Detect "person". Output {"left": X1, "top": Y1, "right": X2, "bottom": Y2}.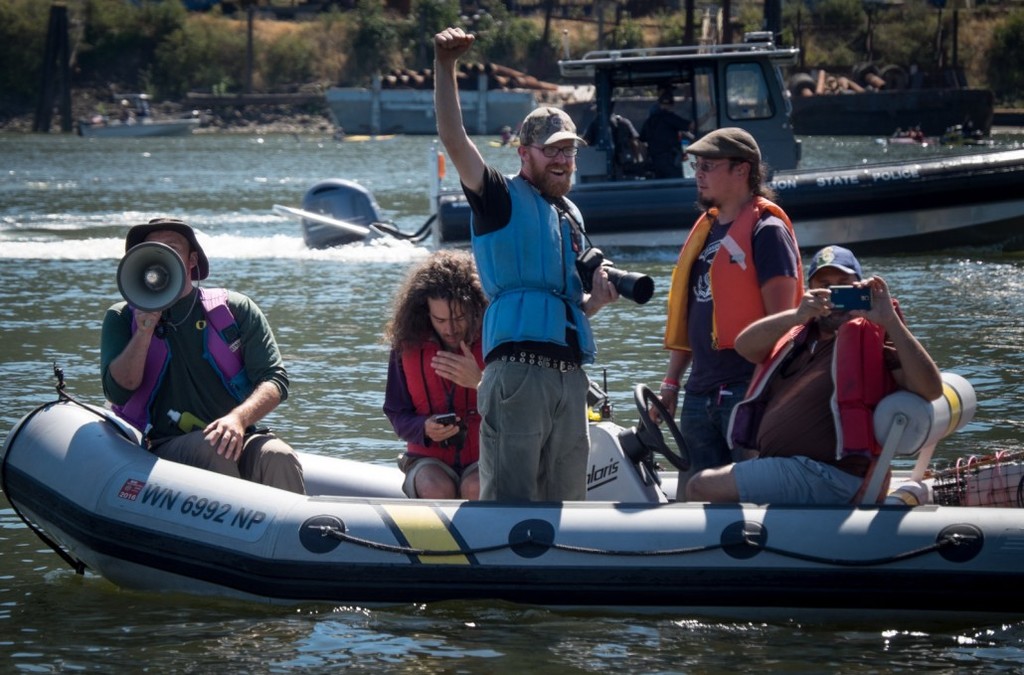
{"left": 683, "top": 242, "right": 945, "bottom": 505}.
